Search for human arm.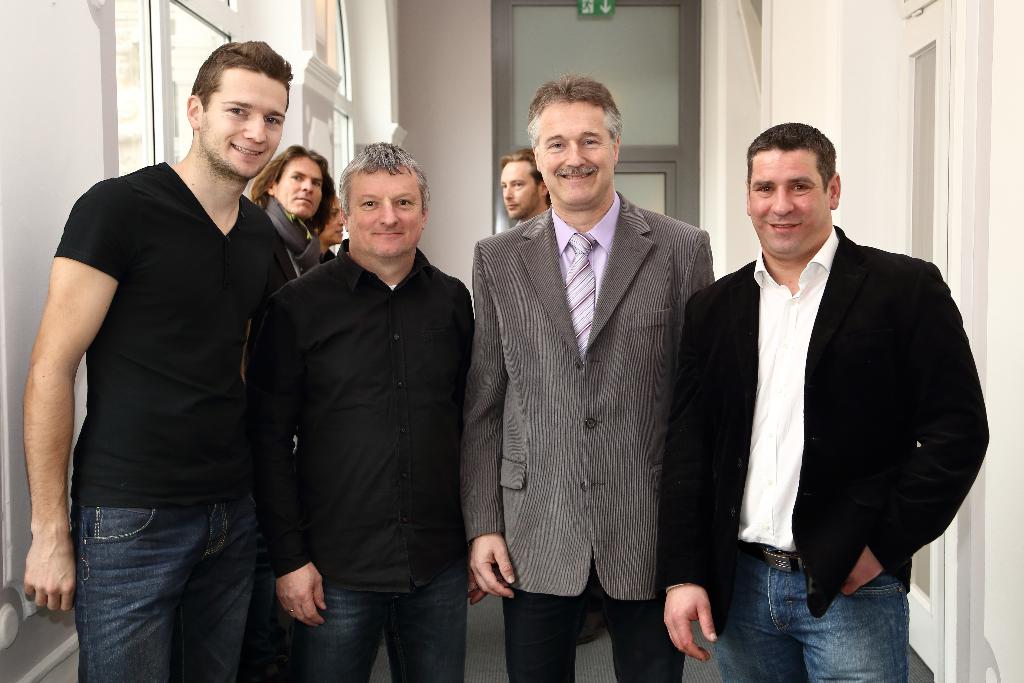
Found at 461,304,491,609.
